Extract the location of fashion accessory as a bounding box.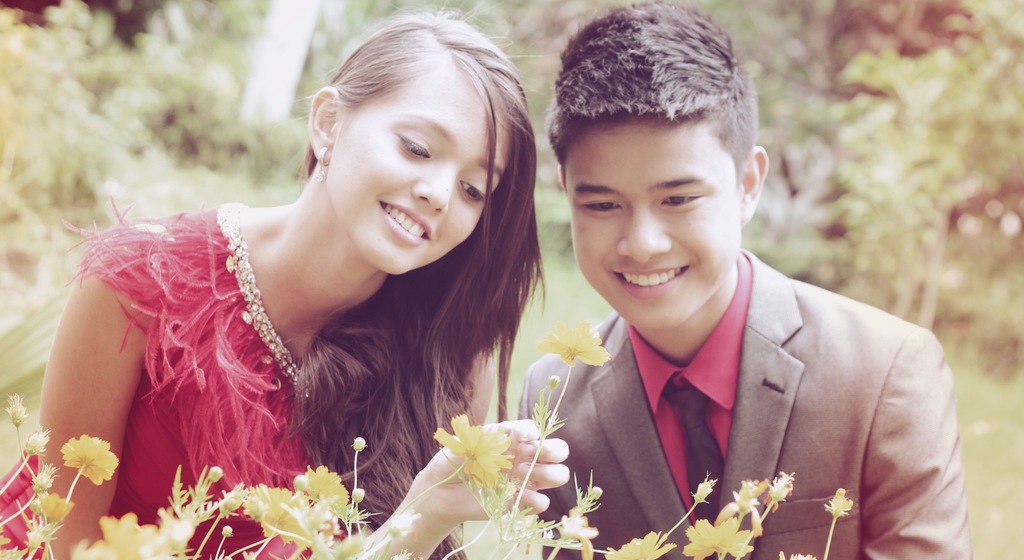
detection(214, 199, 316, 404).
